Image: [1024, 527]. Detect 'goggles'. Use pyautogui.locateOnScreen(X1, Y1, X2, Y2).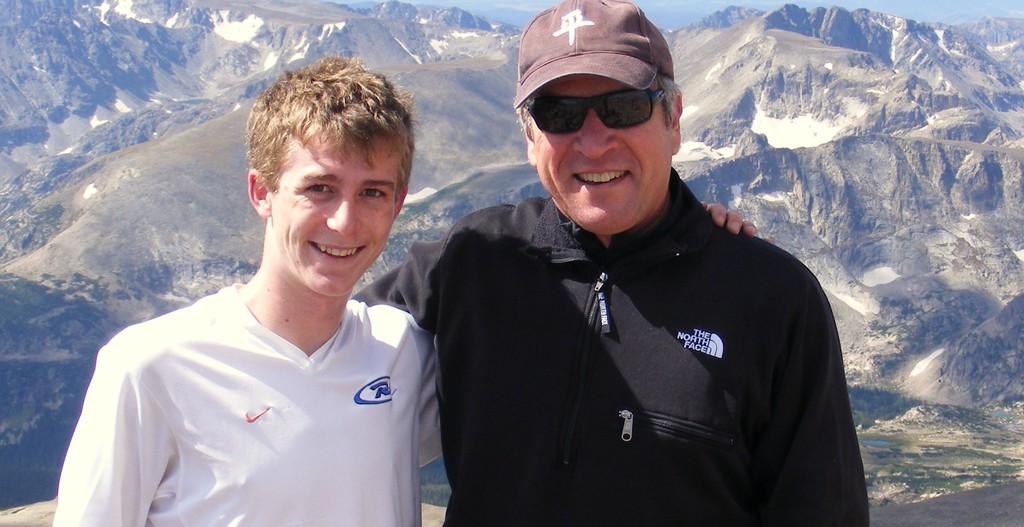
pyautogui.locateOnScreen(516, 69, 678, 129).
